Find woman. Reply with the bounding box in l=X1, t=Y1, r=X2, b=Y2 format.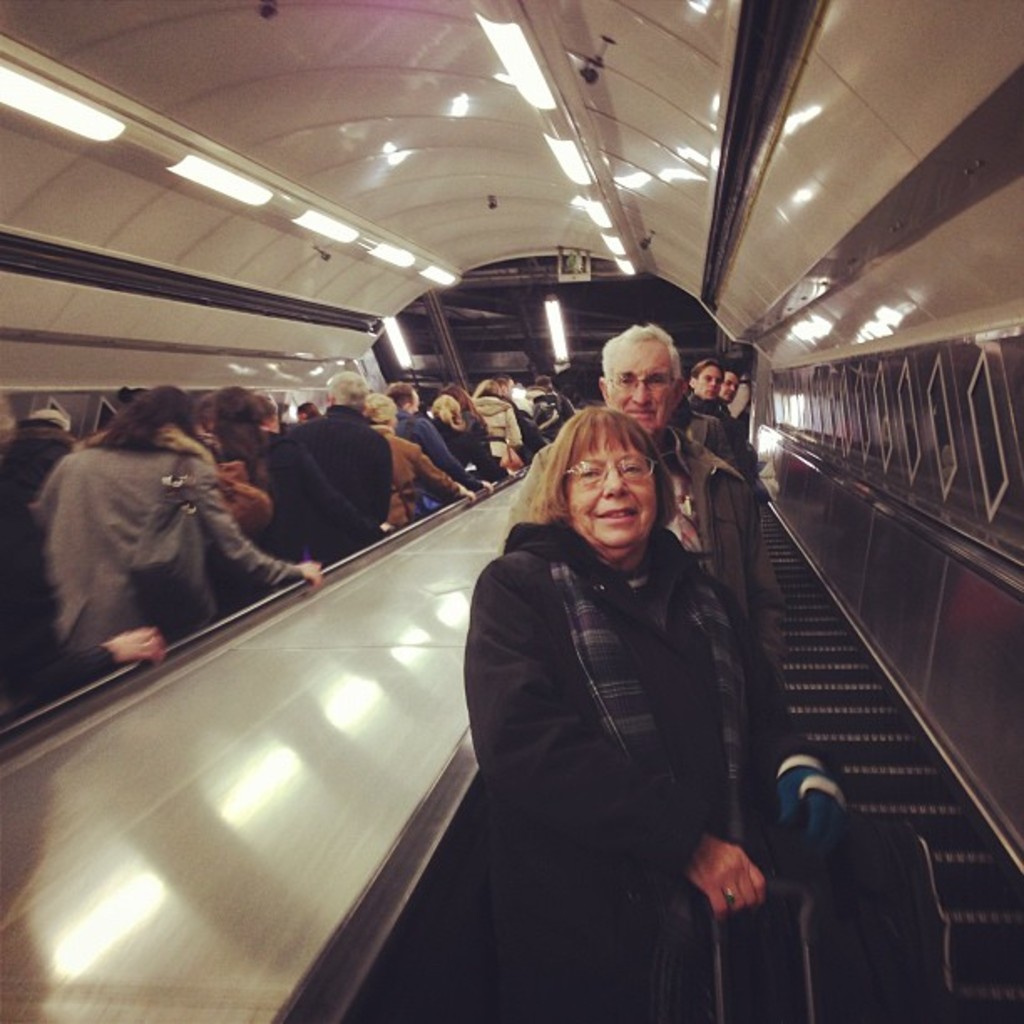
l=448, t=330, r=788, b=1014.
